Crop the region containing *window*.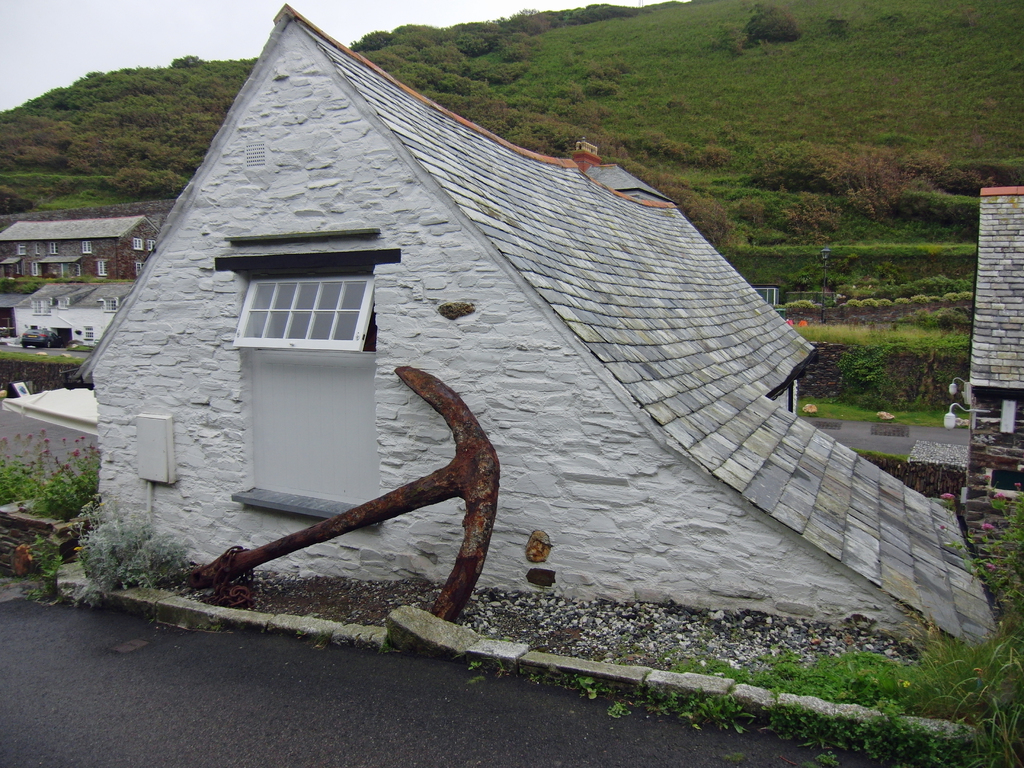
Crop region: [left=102, top=296, right=118, bottom=312].
